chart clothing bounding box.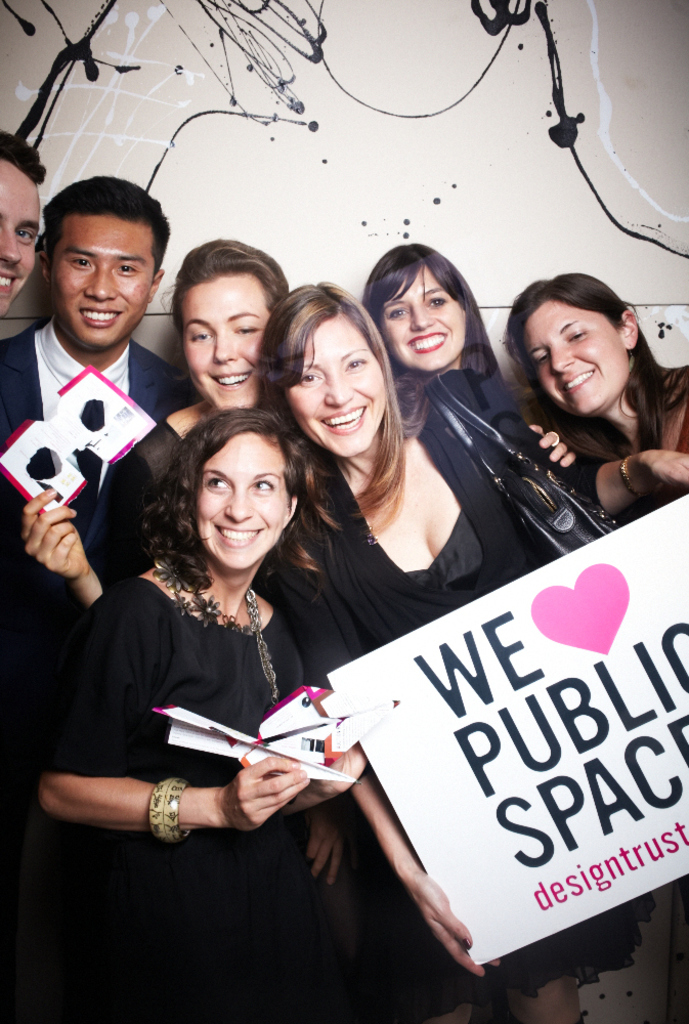
Charted: (282,375,643,991).
